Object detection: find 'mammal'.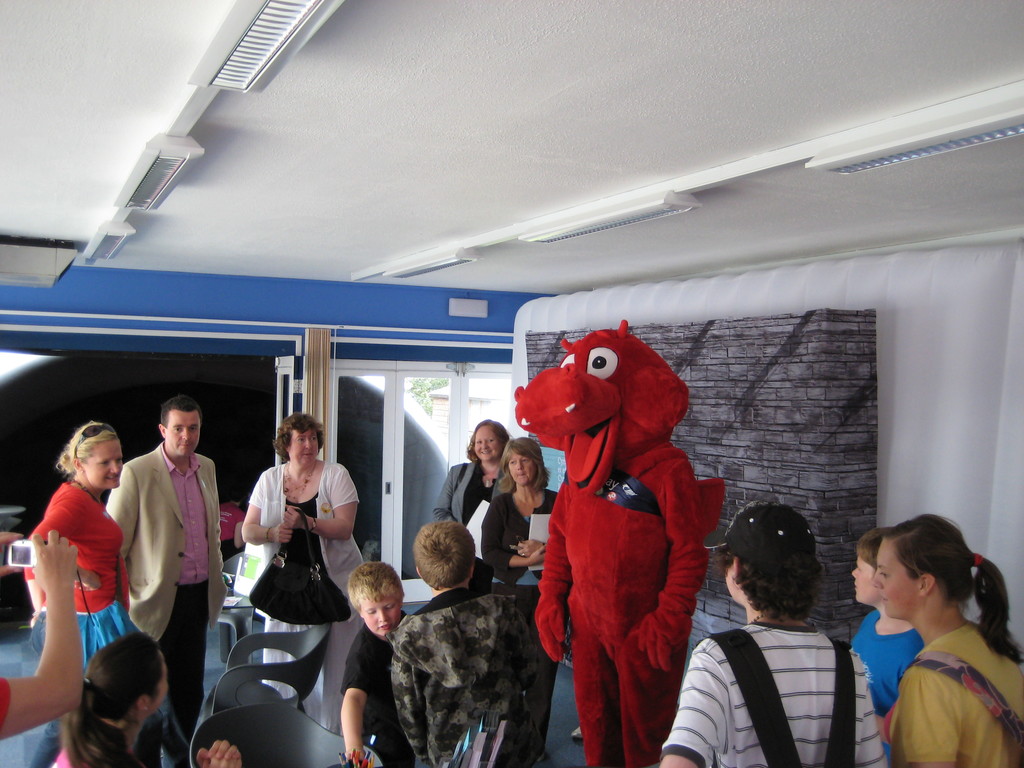
box=[389, 518, 527, 767].
